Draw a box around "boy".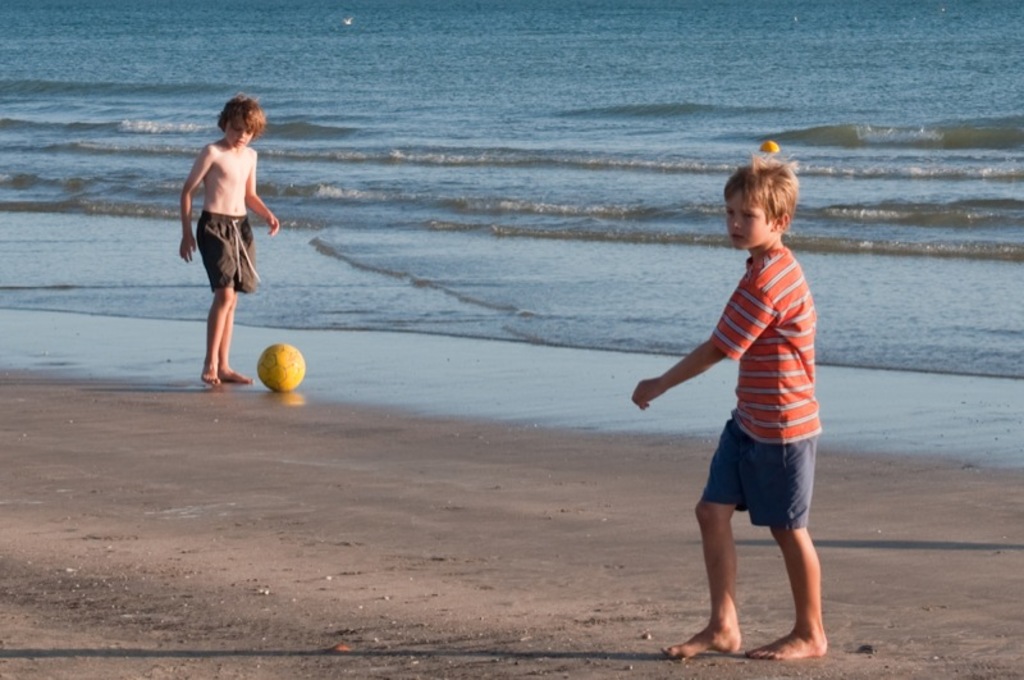
pyautogui.locateOnScreen(620, 161, 850, 672).
